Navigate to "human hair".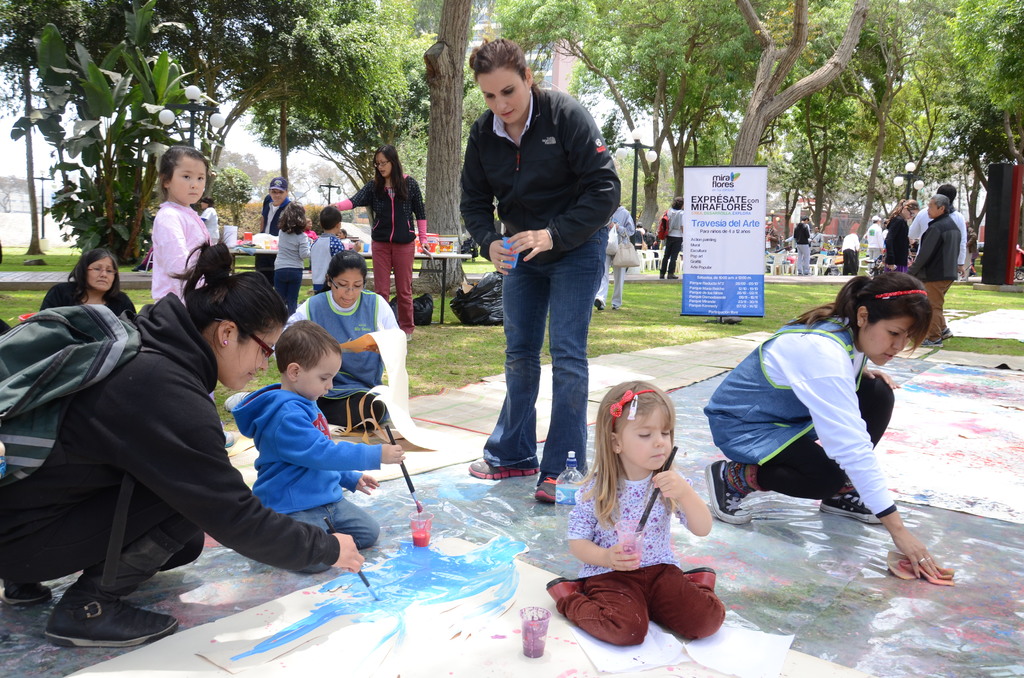
Navigation target: {"x1": 936, "y1": 187, "x2": 958, "y2": 205}.
